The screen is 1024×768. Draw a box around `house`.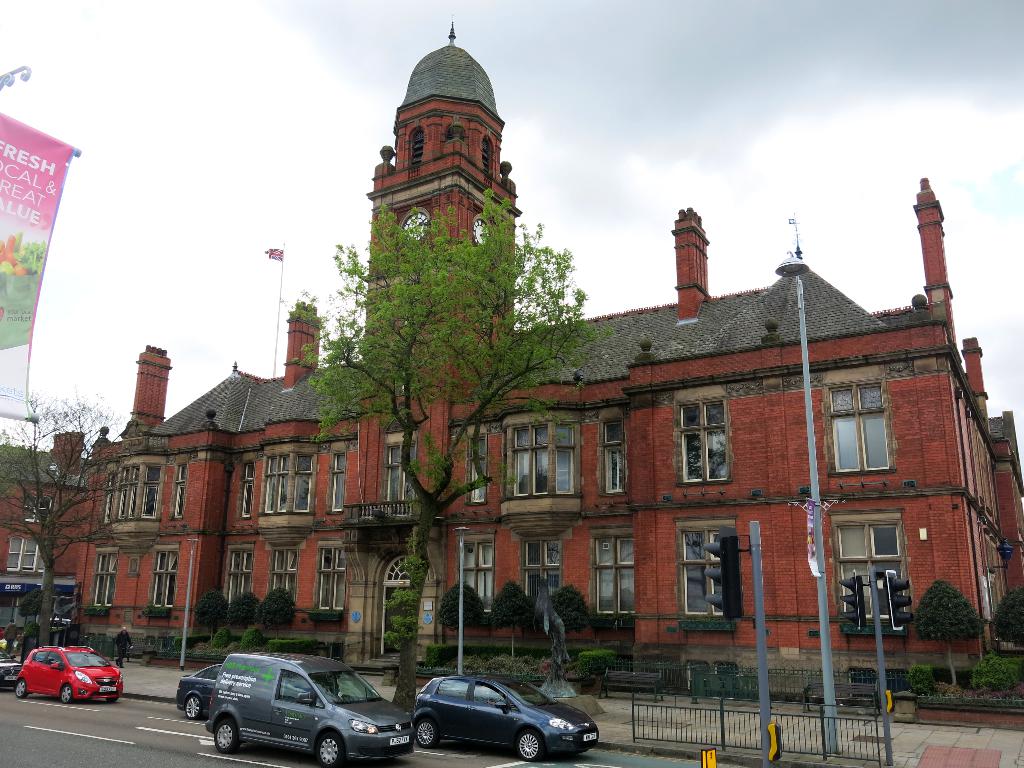
bbox=[0, 17, 1023, 667].
